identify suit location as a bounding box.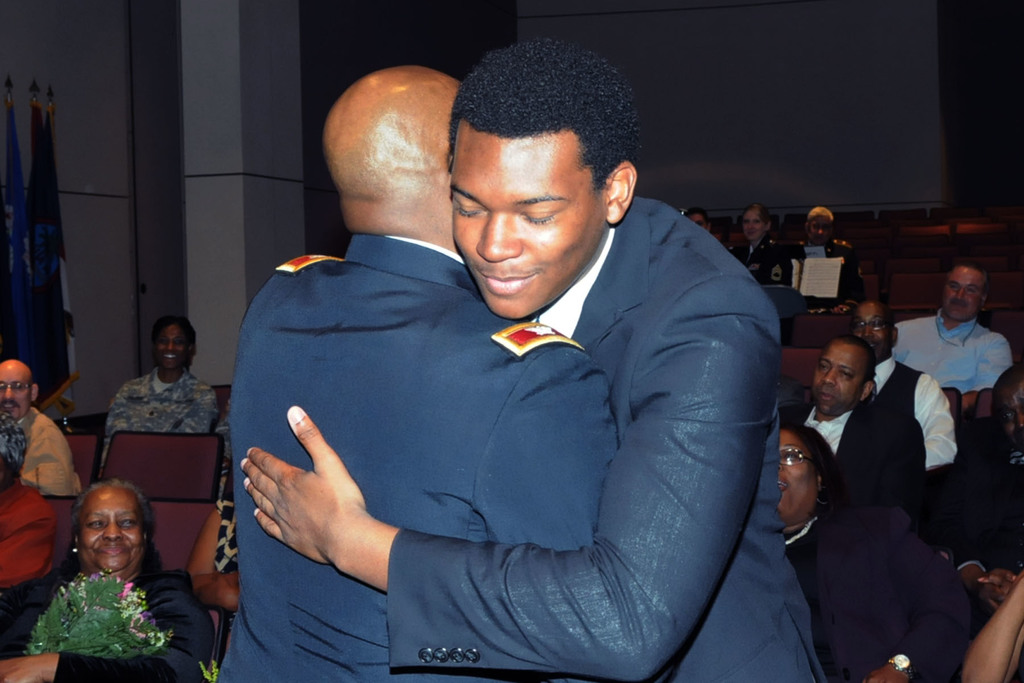
385, 195, 818, 682.
